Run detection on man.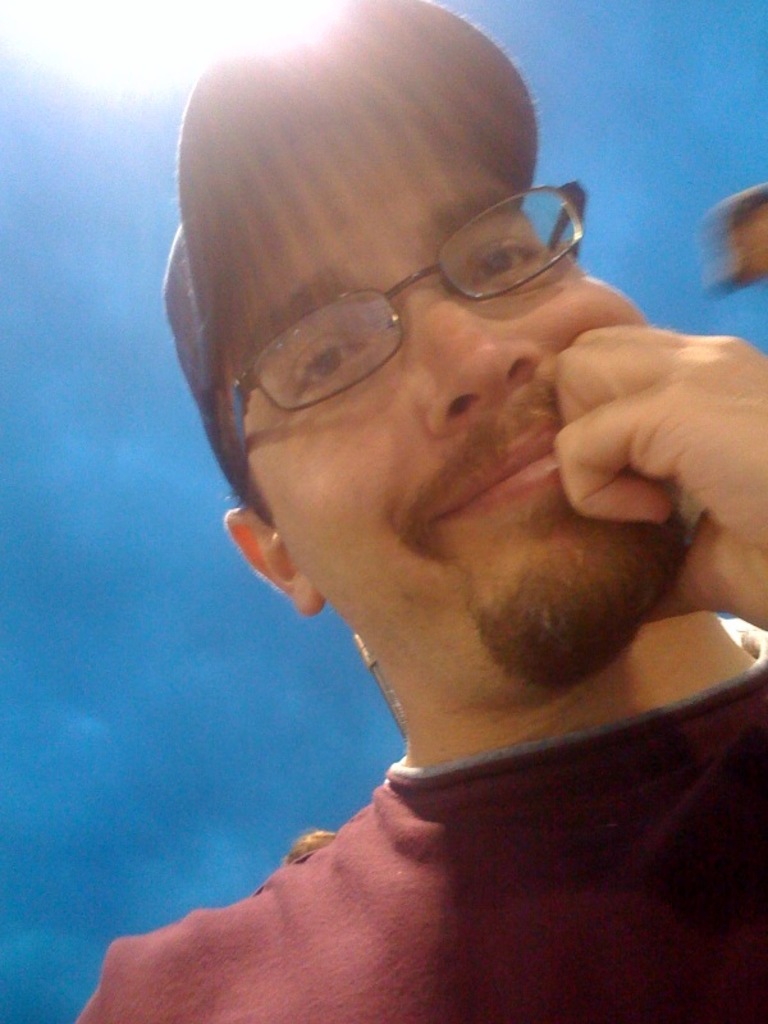
Result: <bbox>67, 0, 767, 983</bbox>.
